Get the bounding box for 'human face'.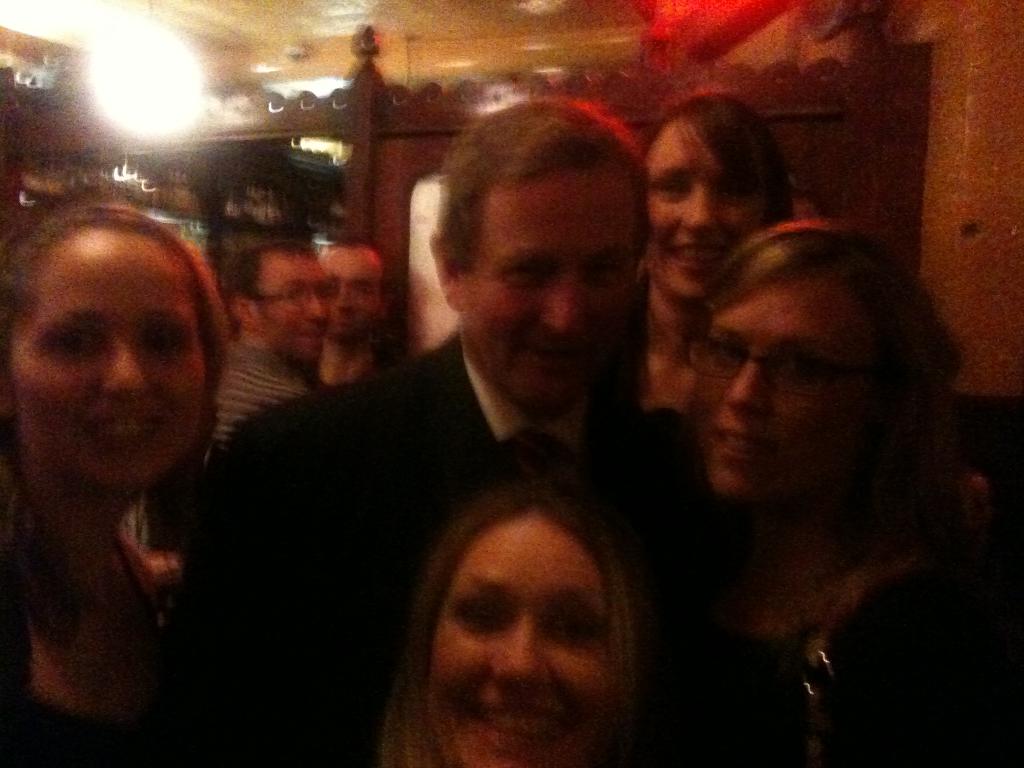
bbox=(254, 256, 321, 355).
